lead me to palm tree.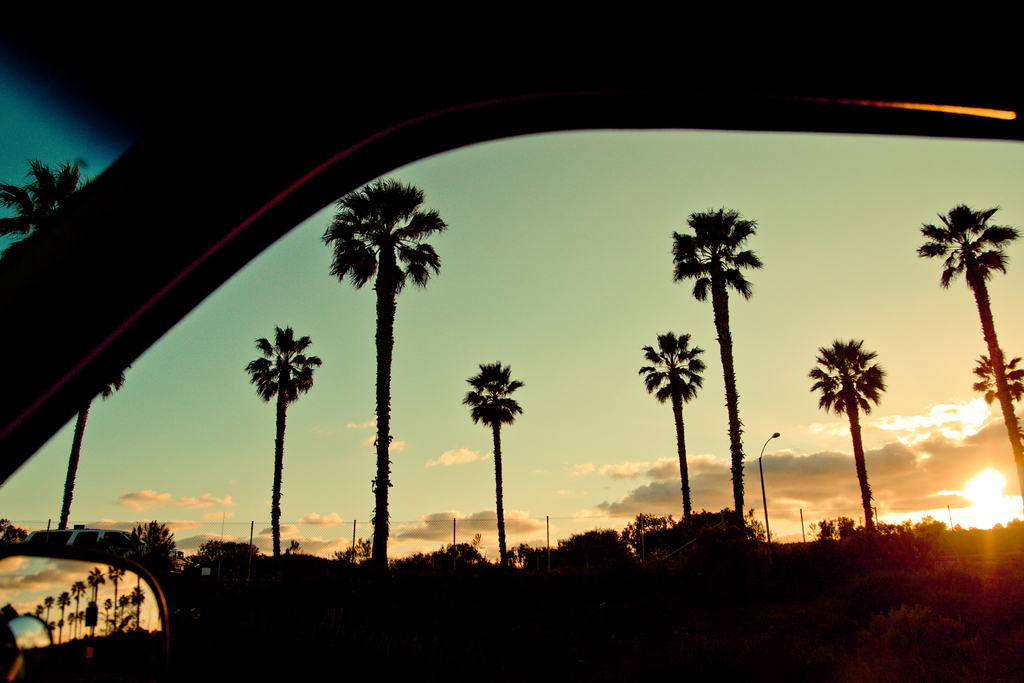
Lead to {"x1": 797, "y1": 332, "x2": 892, "y2": 538}.
